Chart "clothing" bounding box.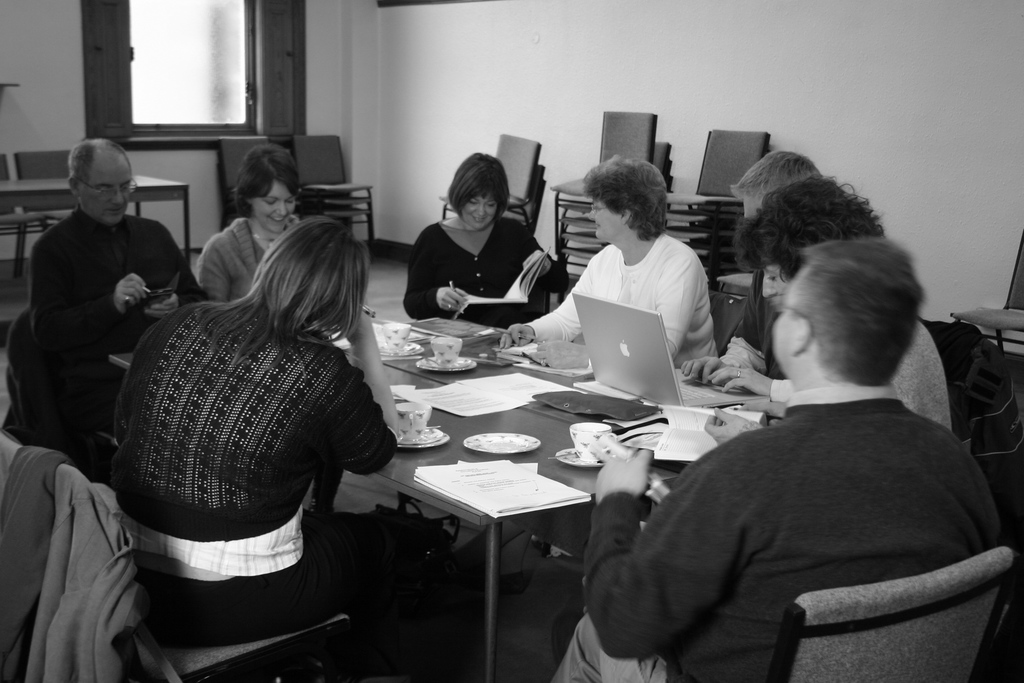
Charted: [left=540, top=395, right=1012, bottom=682].
